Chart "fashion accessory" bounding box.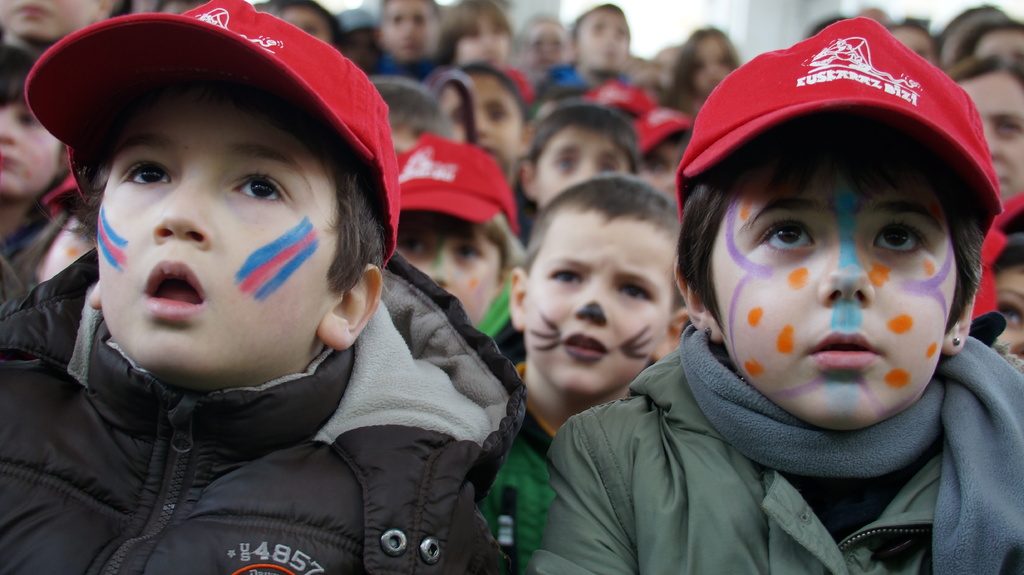
Charted: region(400, 139, 518, 239).
